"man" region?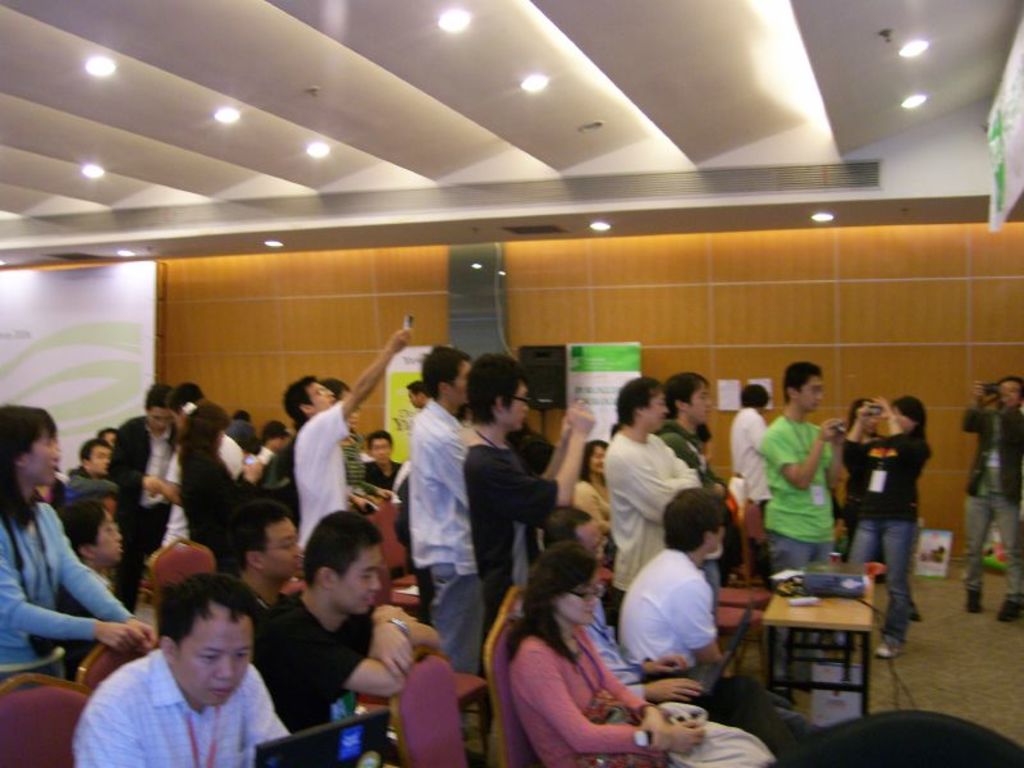
282 328 419 543
